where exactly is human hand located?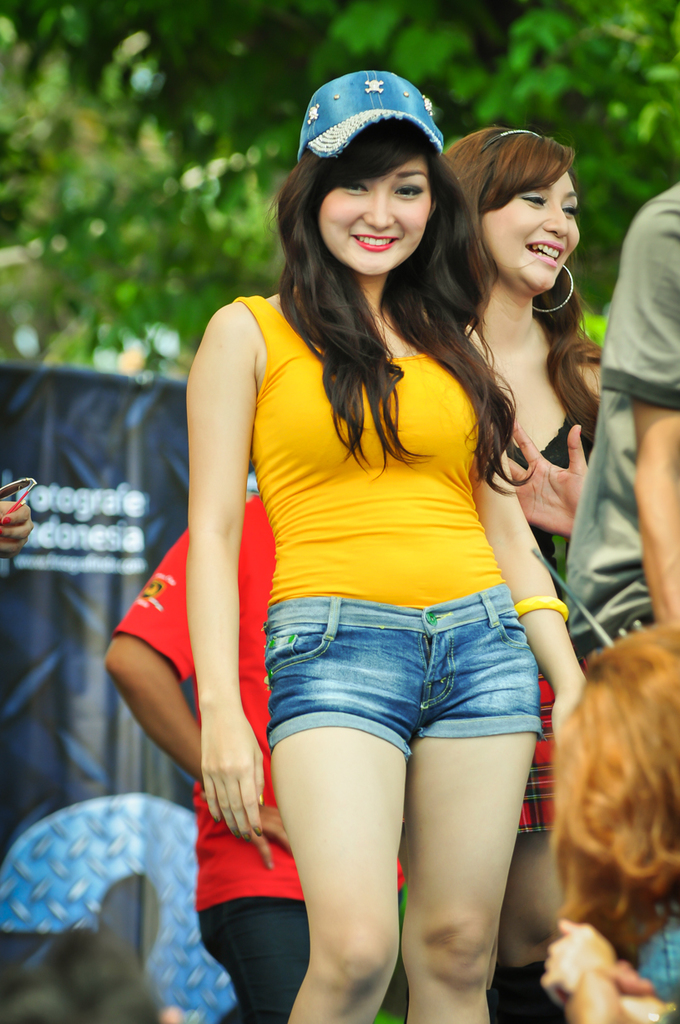
Its bounding box is 550, 674, 587, 748.
